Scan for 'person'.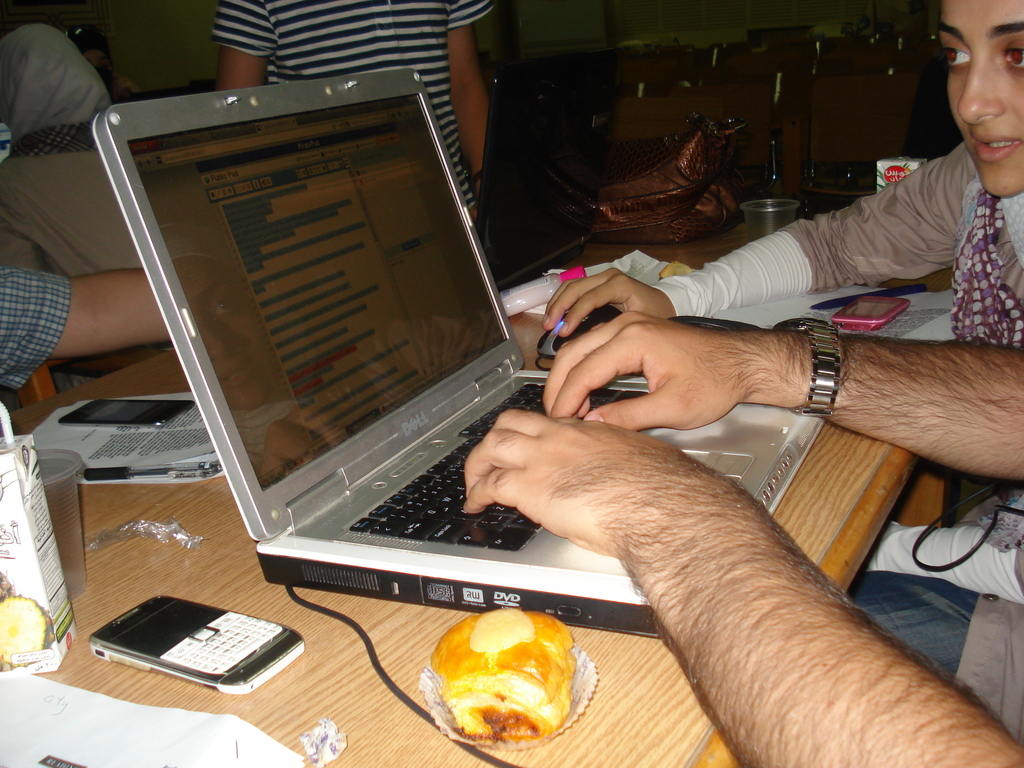
Scan result: x1=453 y1=312 x2=1023 y2=767.
